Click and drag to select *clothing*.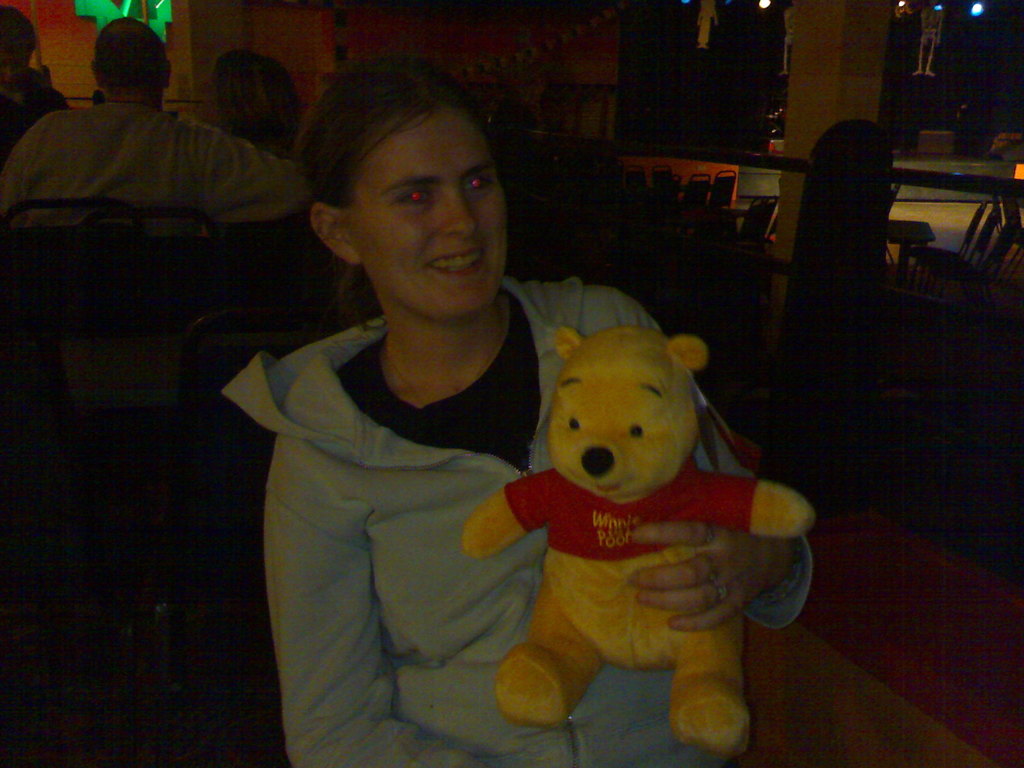
Selection: 219 273 813 767.
